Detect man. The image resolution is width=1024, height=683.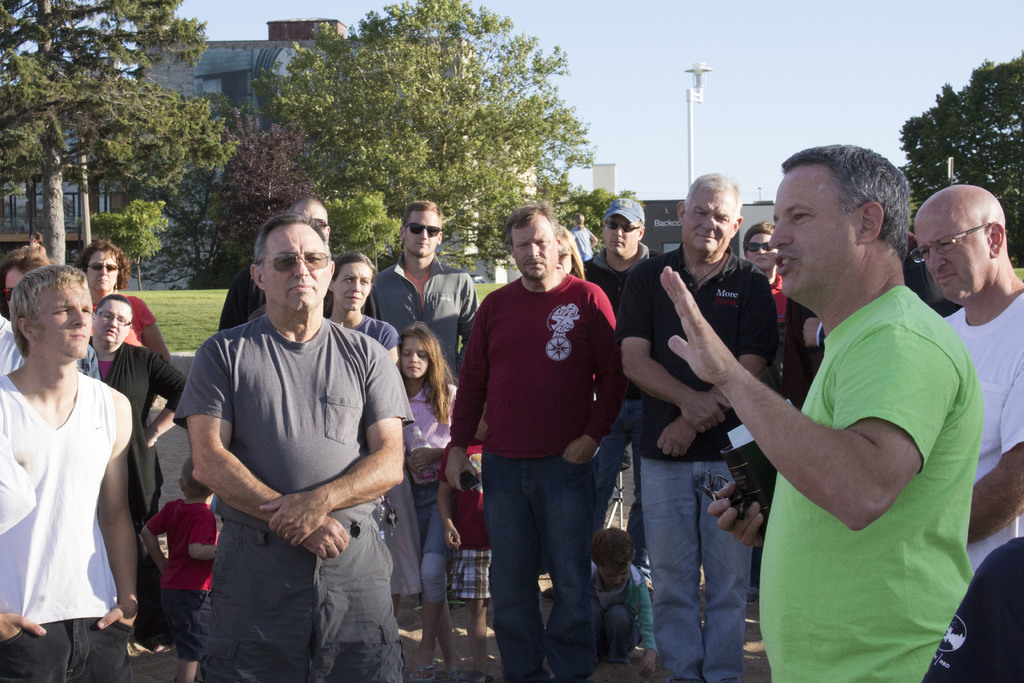
[613,174,778,682].
